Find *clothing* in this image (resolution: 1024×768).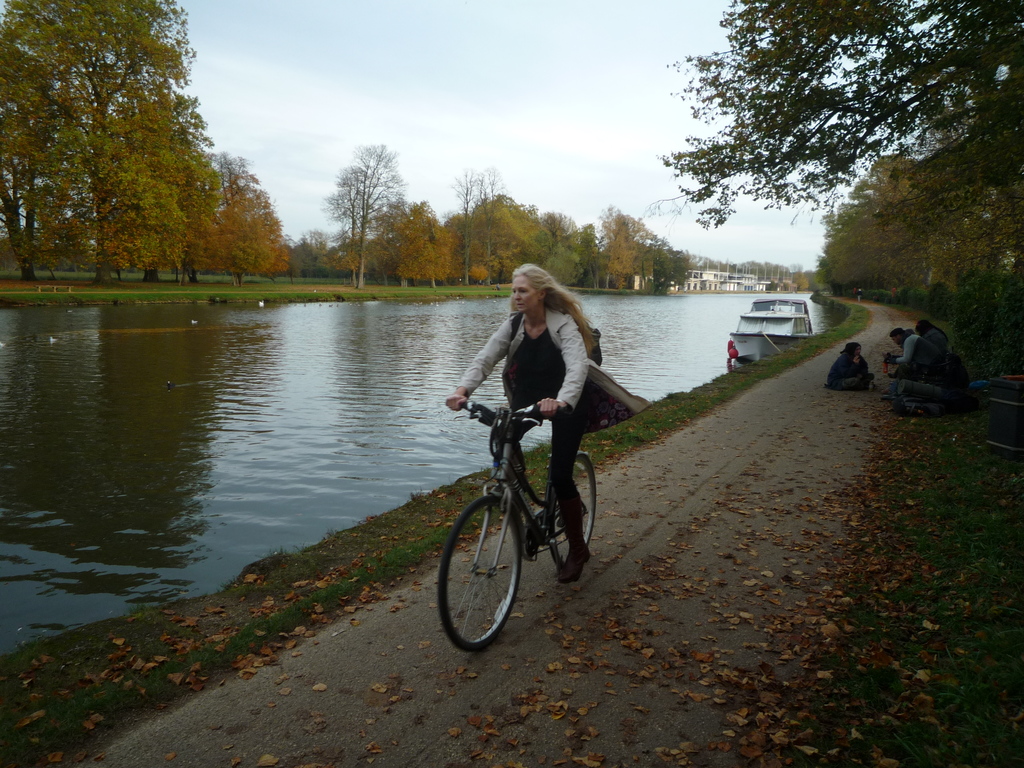
bbox=[454, 305, 596, 540].
